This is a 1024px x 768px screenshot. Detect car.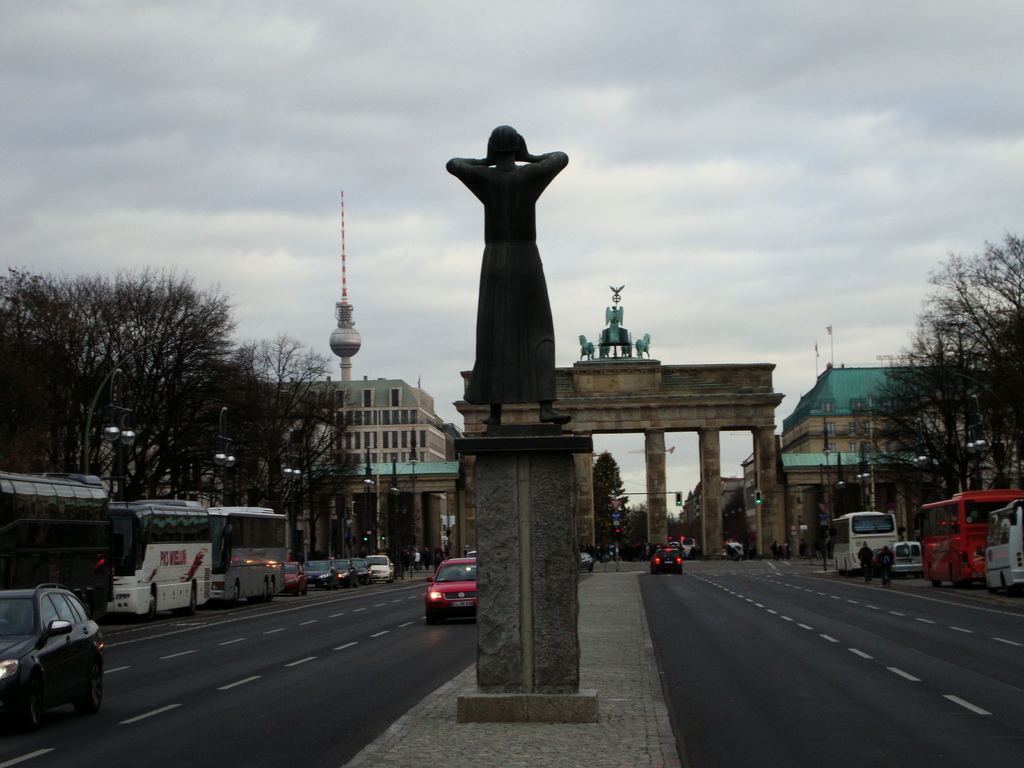
580,554,593,571.
